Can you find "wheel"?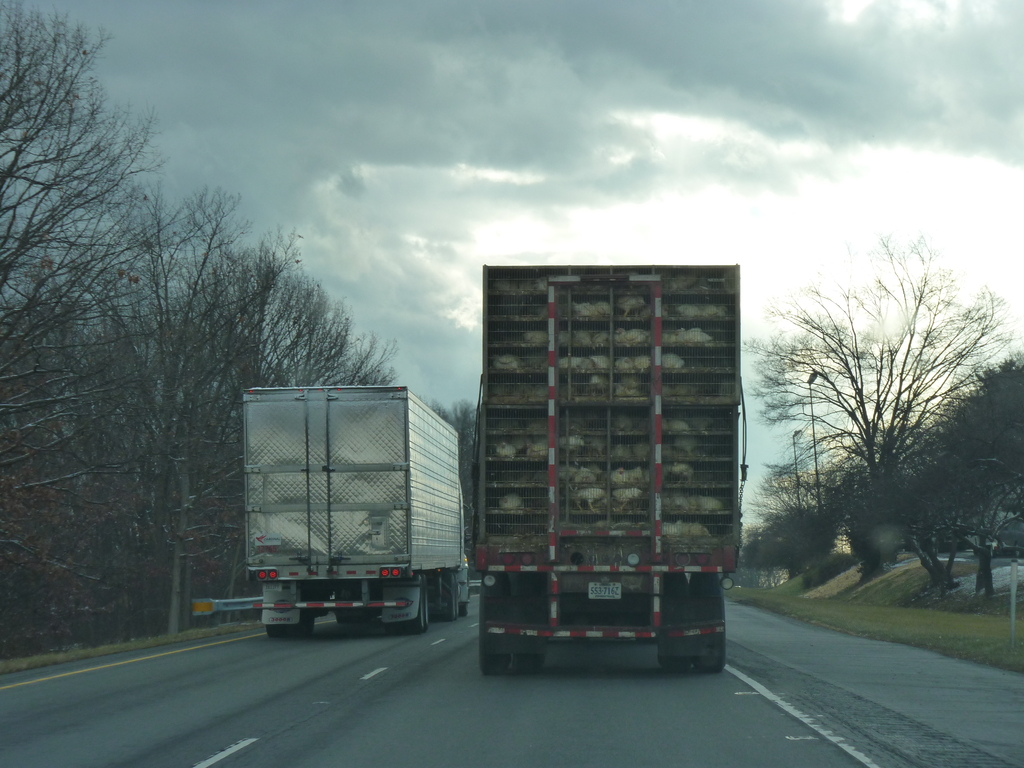
Yes, bounding box: BBox(475, 572, 565, 678).
